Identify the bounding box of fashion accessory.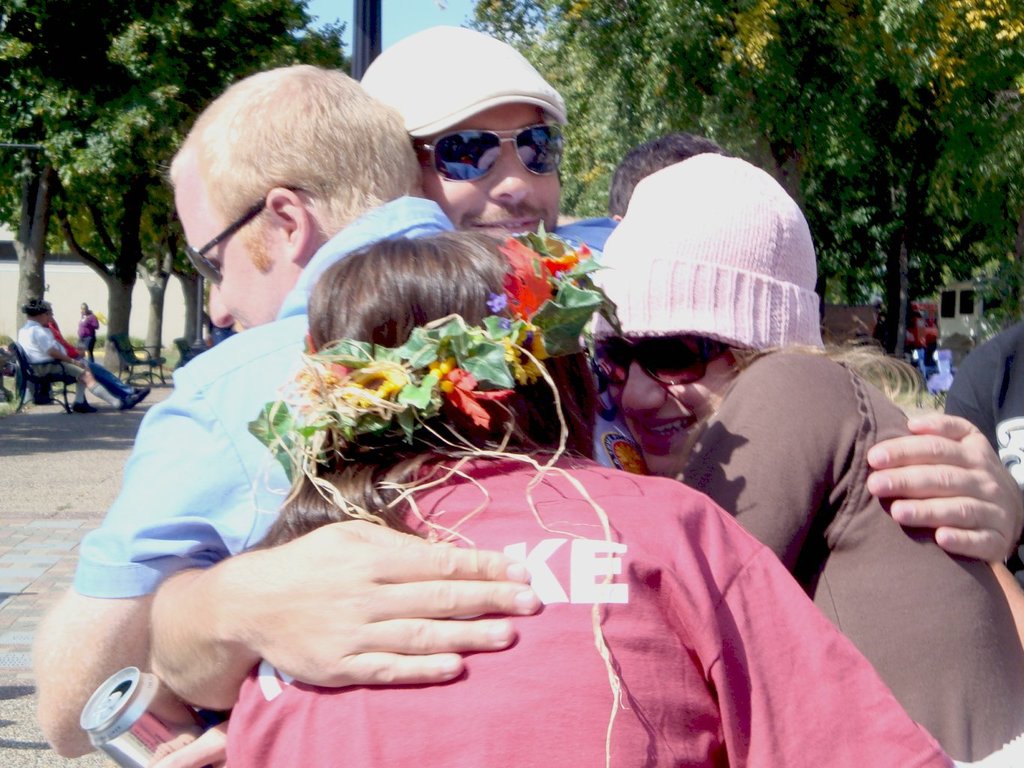
box=[76, 405, 93, 416].
